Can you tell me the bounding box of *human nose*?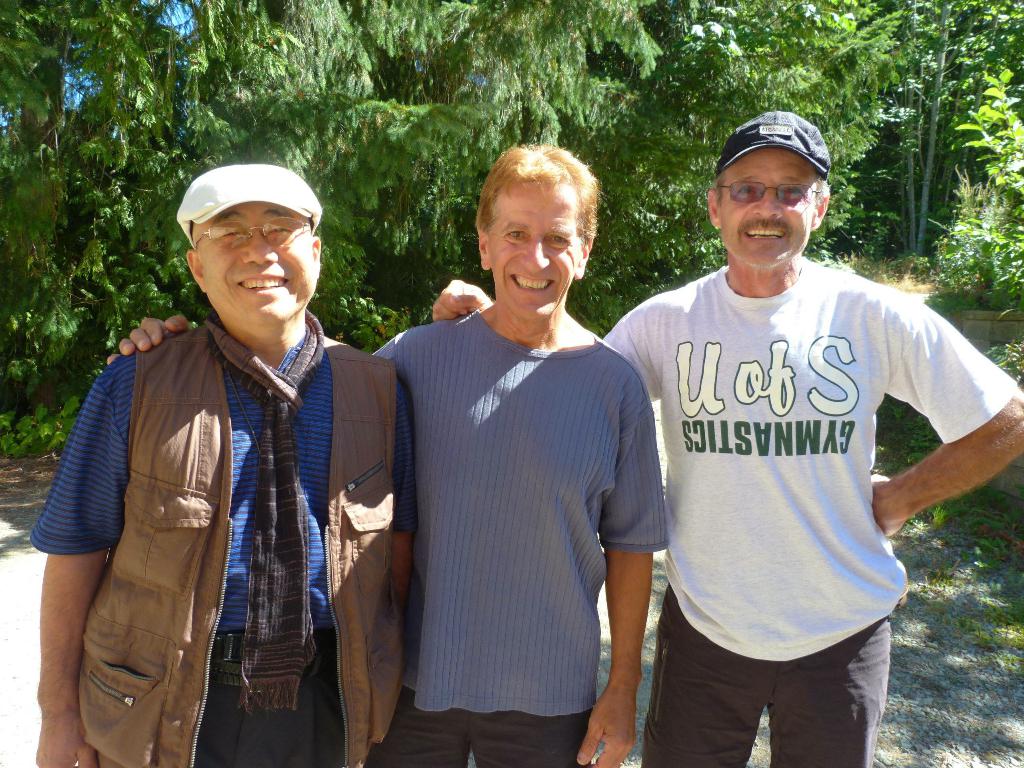
box(751, 189, 781, 217).
